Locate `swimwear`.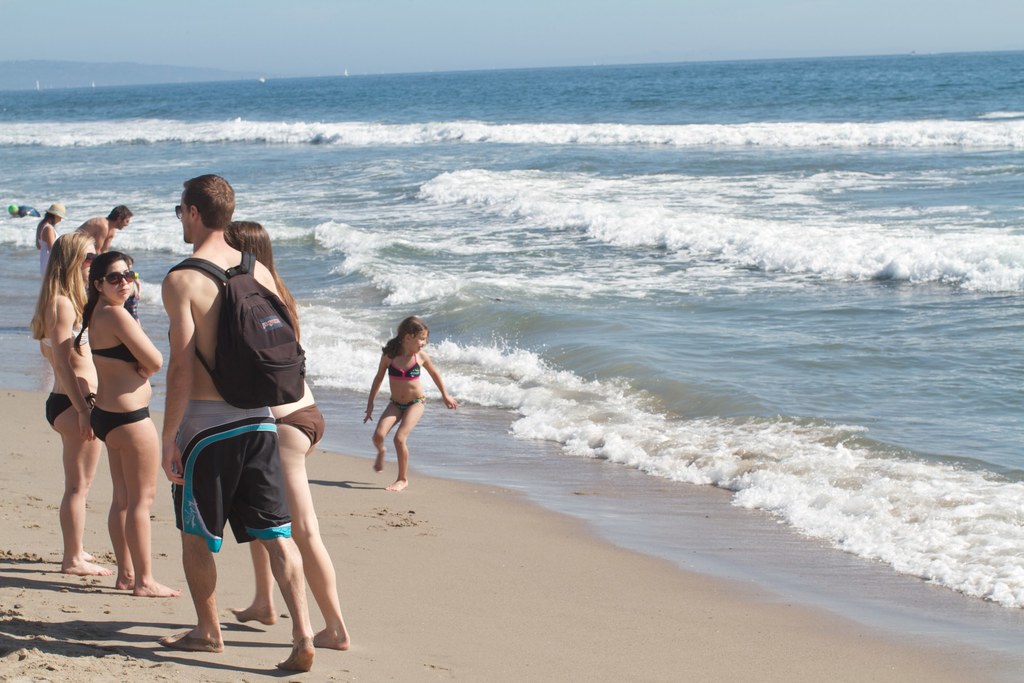
Bounding box: bbox(88, 402, 152, 445).
